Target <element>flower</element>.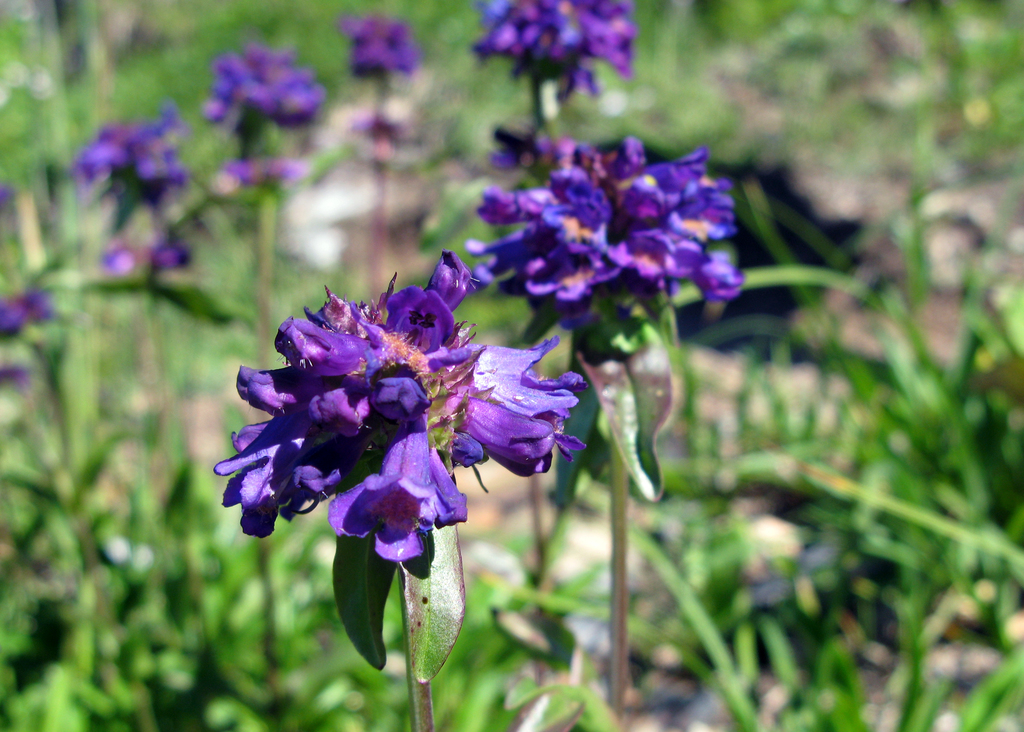
Target region: x1=350, y1=17, x2=417, y2=83.
